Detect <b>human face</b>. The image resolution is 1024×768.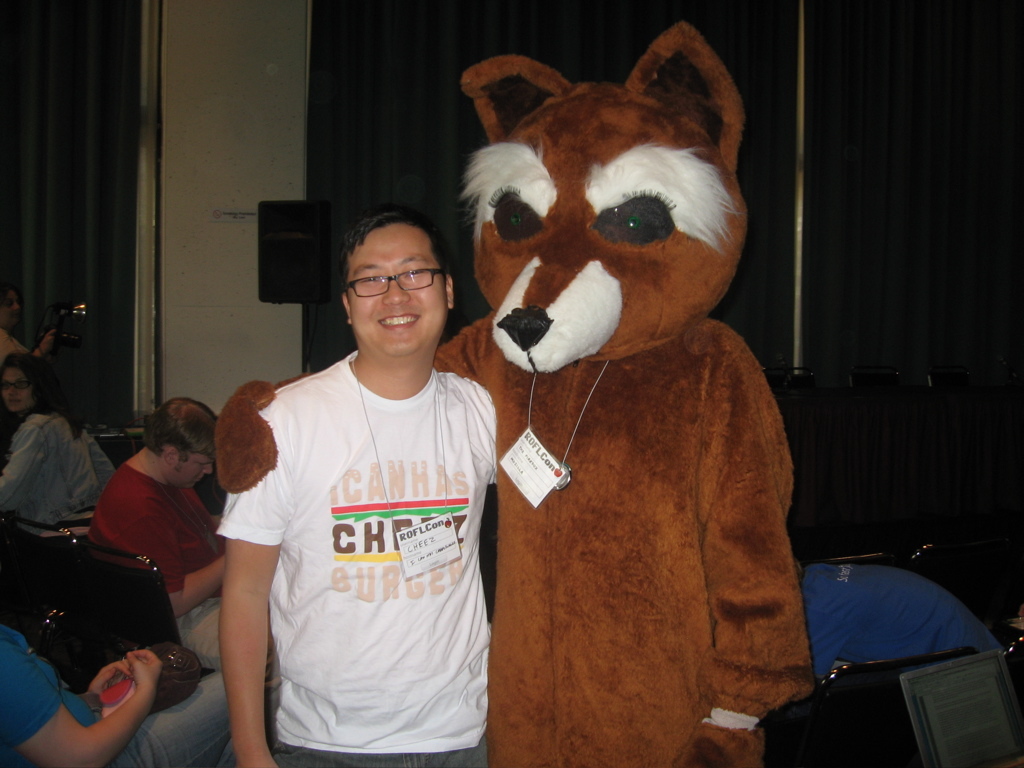
168 449 214 497.
